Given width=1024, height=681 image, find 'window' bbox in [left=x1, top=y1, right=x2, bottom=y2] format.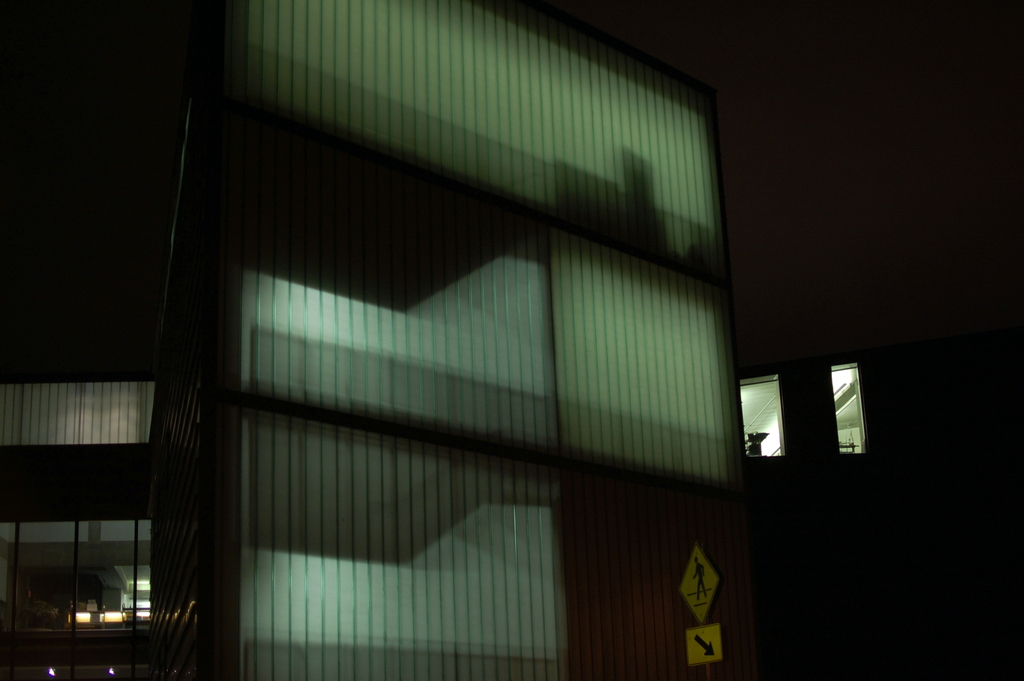
[left=0, top=370, right=163, bottom=444].
